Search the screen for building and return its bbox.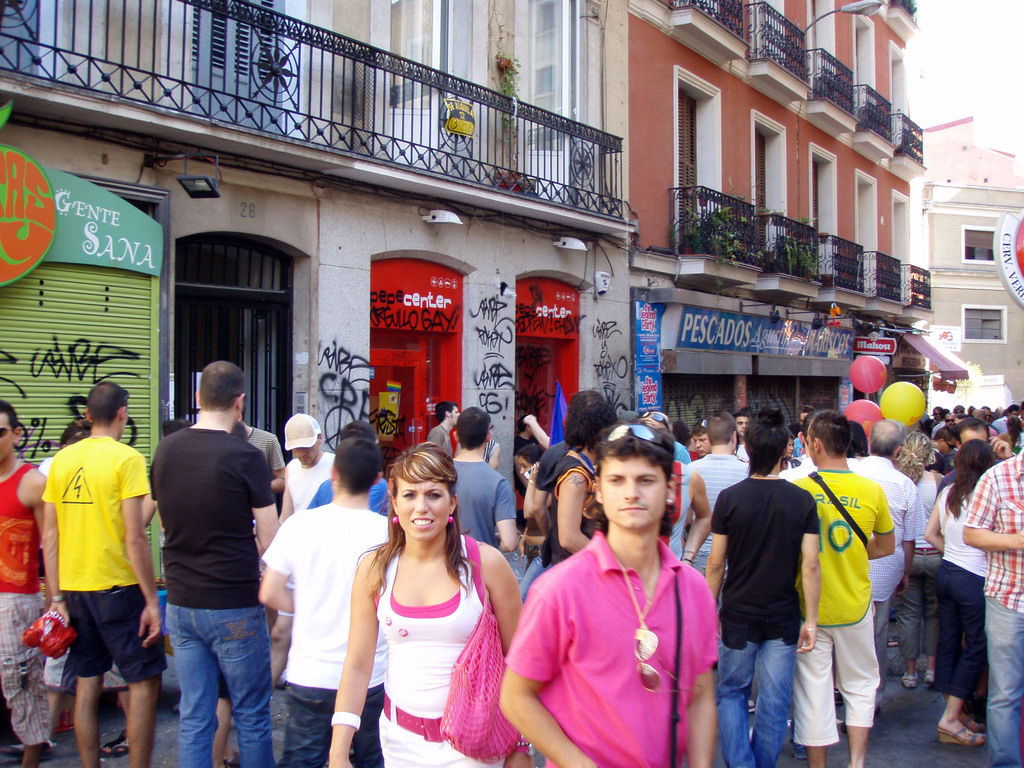
Found: 936/177/1023/409.
